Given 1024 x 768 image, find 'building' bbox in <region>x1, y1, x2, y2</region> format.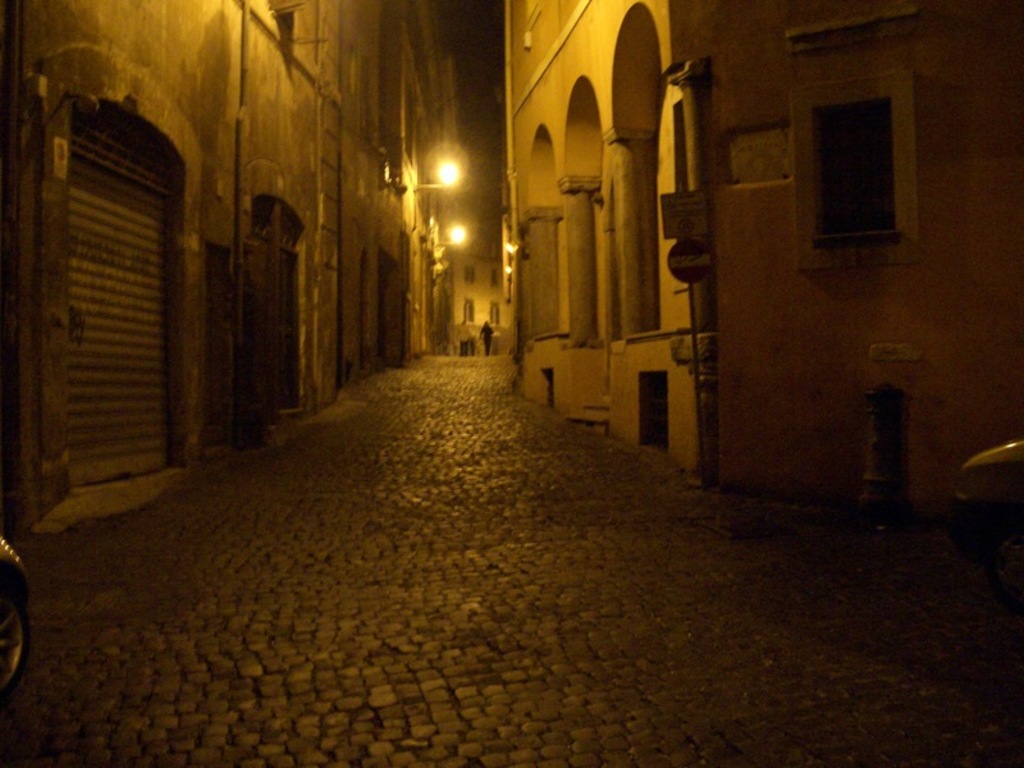
<region>0, 0, 463, 541</region>.
